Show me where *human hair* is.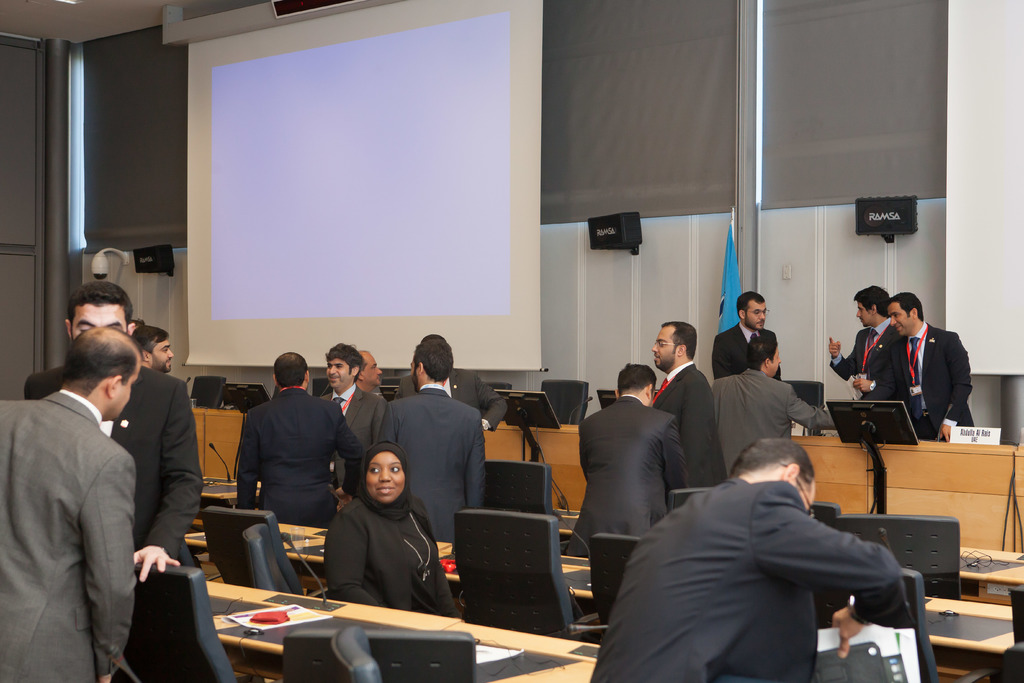
*human hair* is at 412, 336, 454, 384.
